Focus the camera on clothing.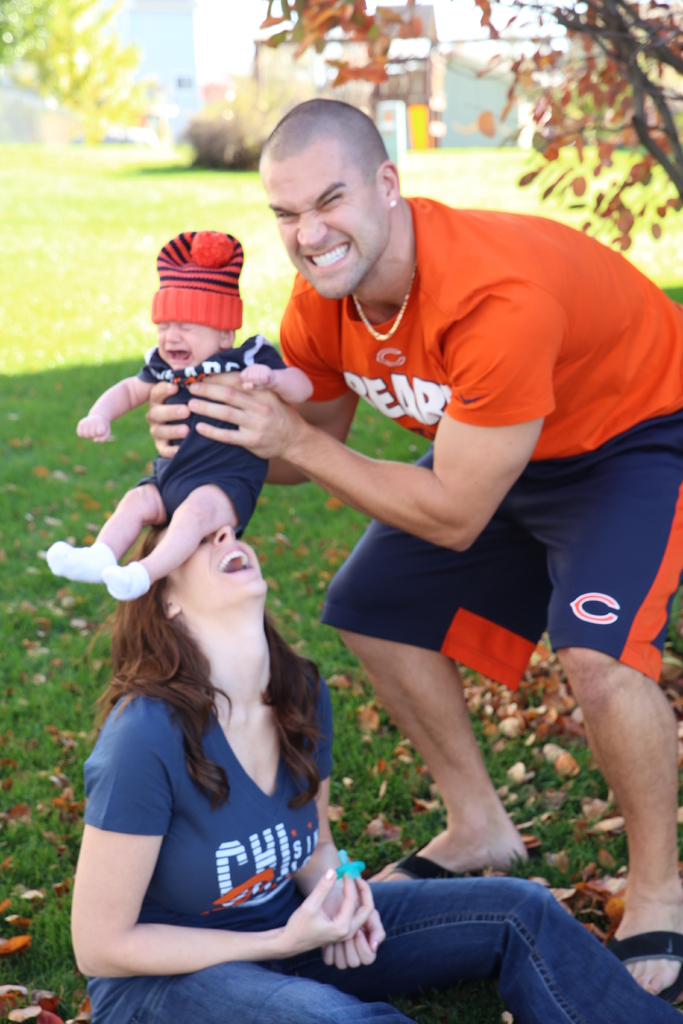
Focus region: x1=74 y1=610 x2=682 y2=1023.
